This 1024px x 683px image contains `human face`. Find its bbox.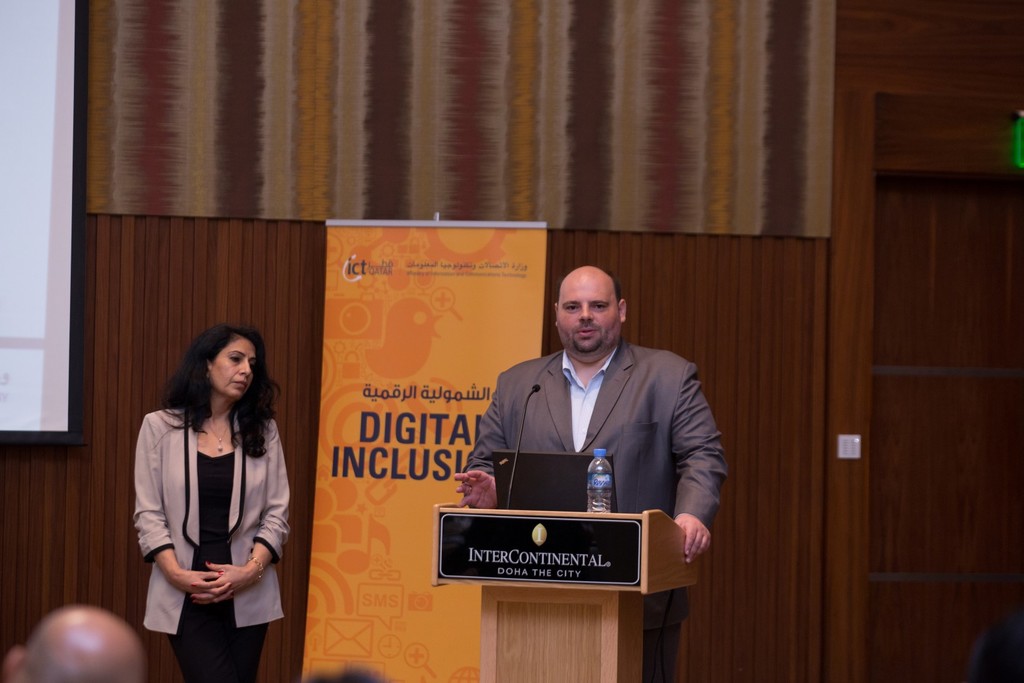
Rect(207, 341, 261, 396).
